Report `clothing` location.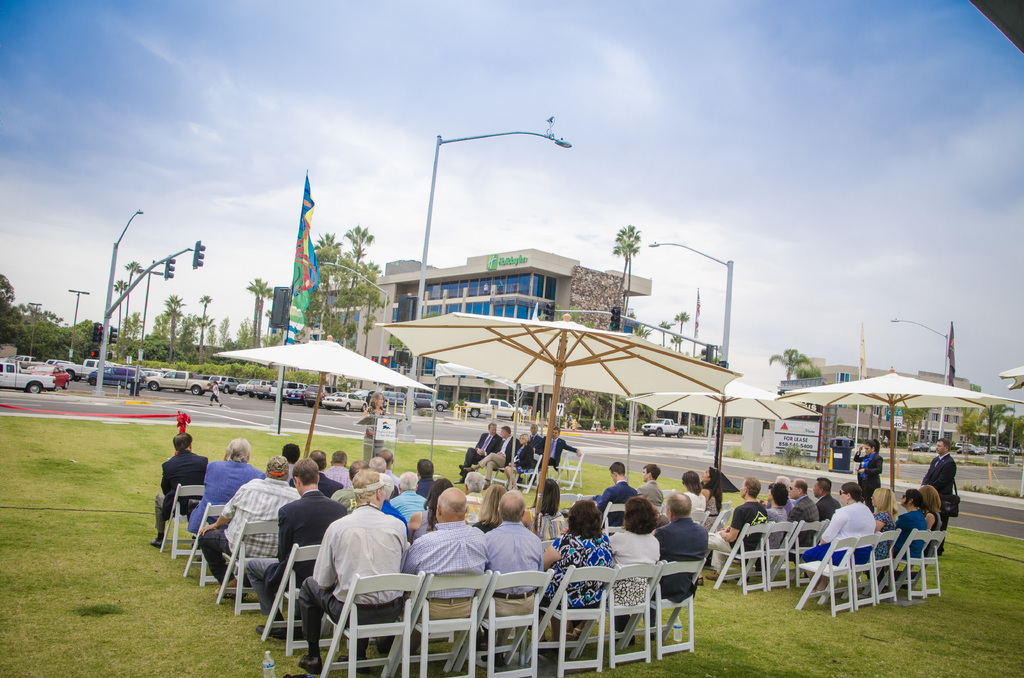
Report: <bbox>854, 449, 884, 501</bbox>.
